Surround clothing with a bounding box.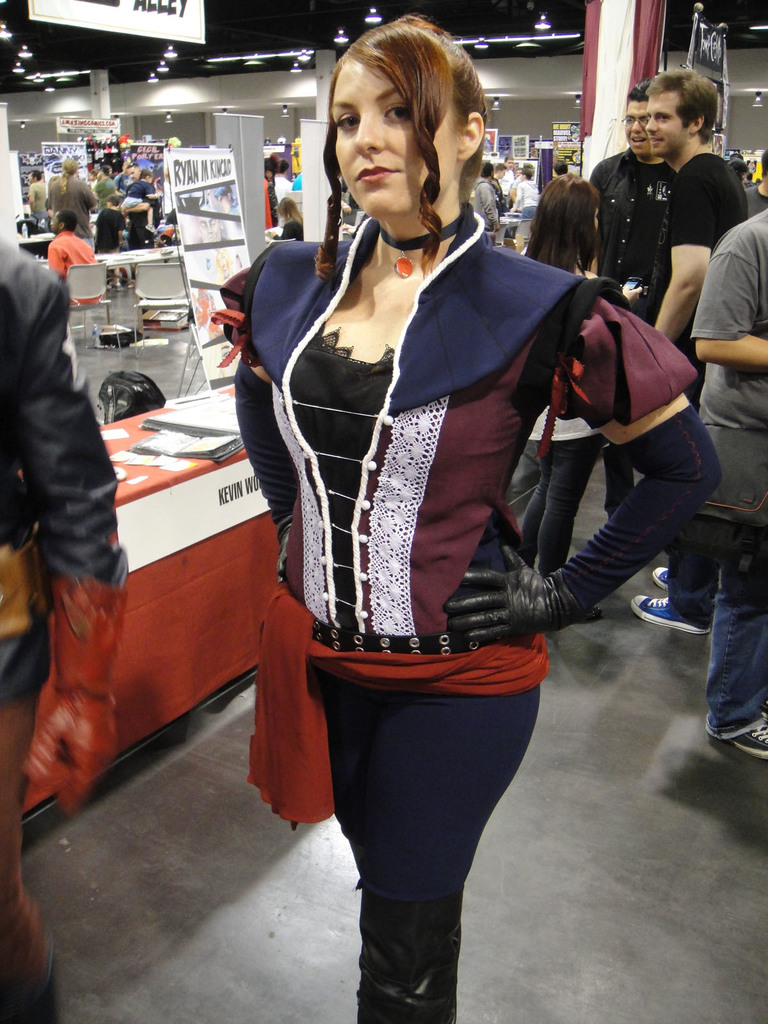
<region>88, 179, 125, 275</region>.
